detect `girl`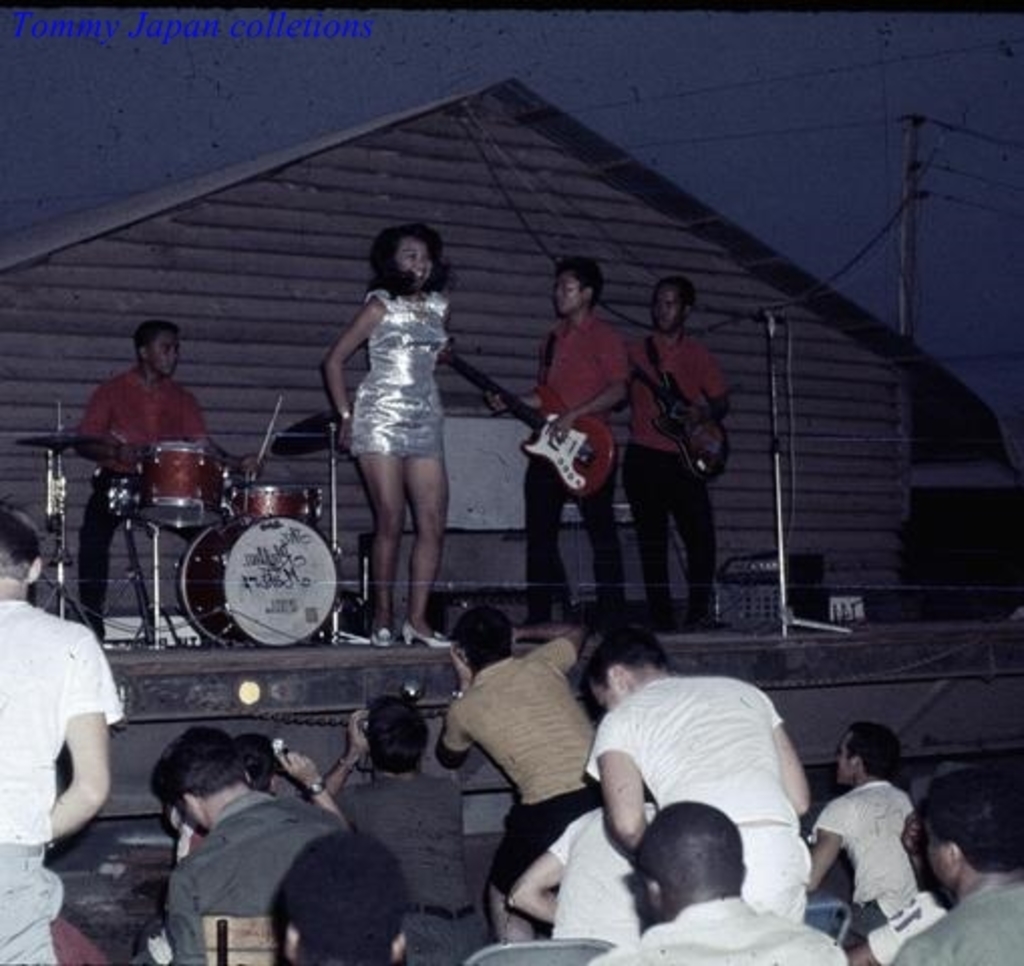
320, 221, 451, 650
